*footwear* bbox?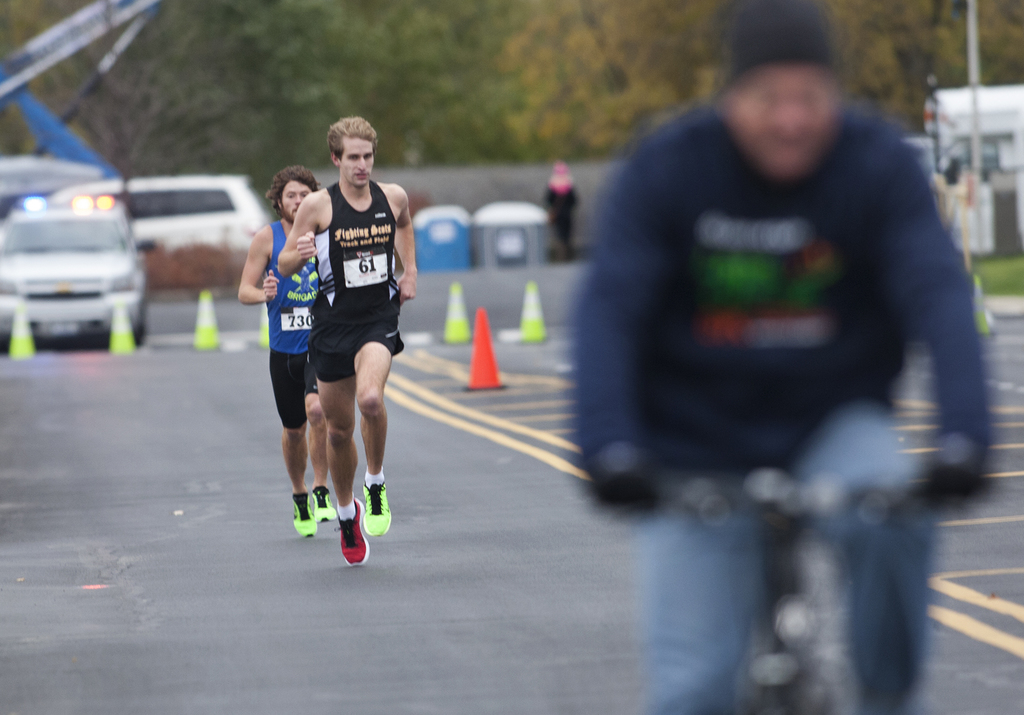
317 483 338 522
